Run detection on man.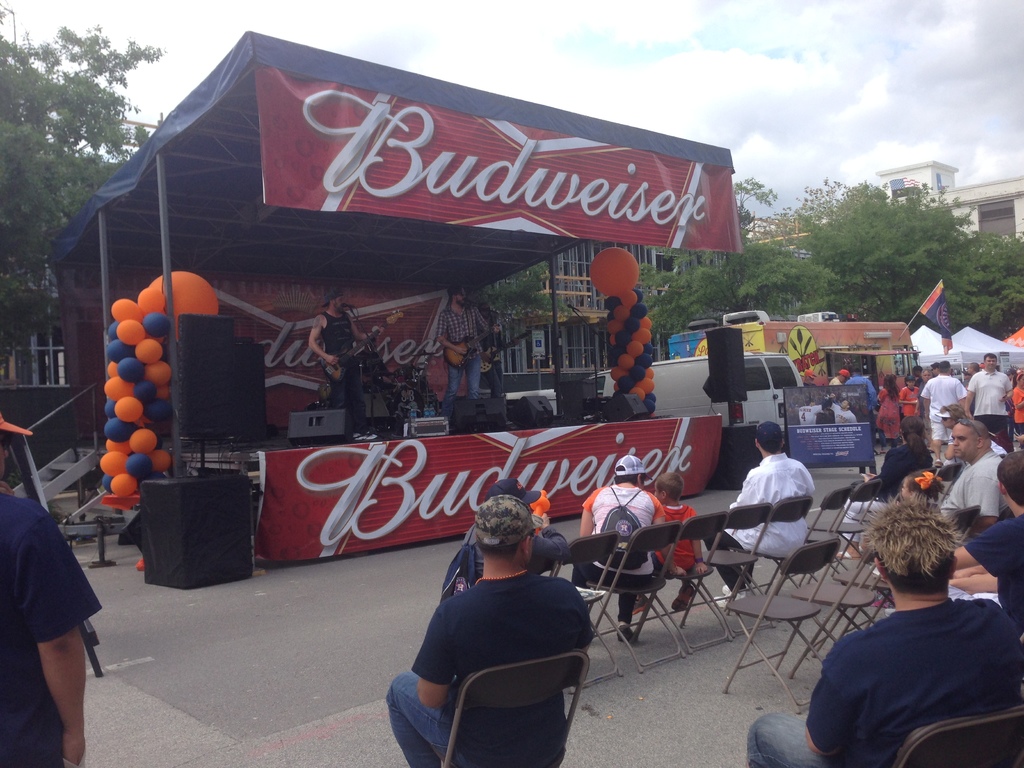
Result: box(828, 394, 856, 424).
